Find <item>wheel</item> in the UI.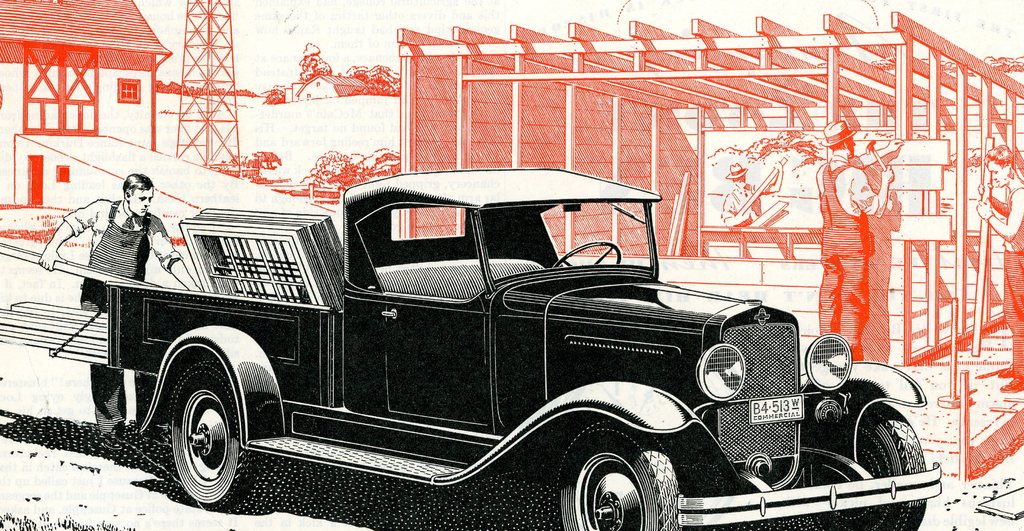
UI element at 152:355:243:501.
